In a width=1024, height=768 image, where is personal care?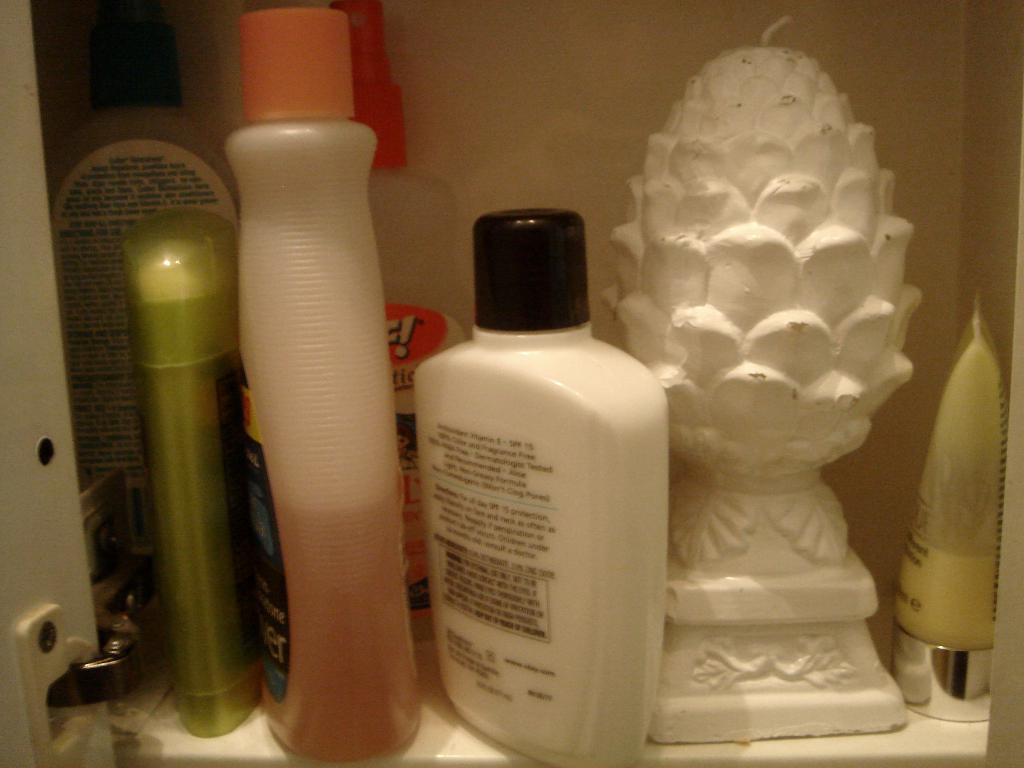
406 207 669 764.
